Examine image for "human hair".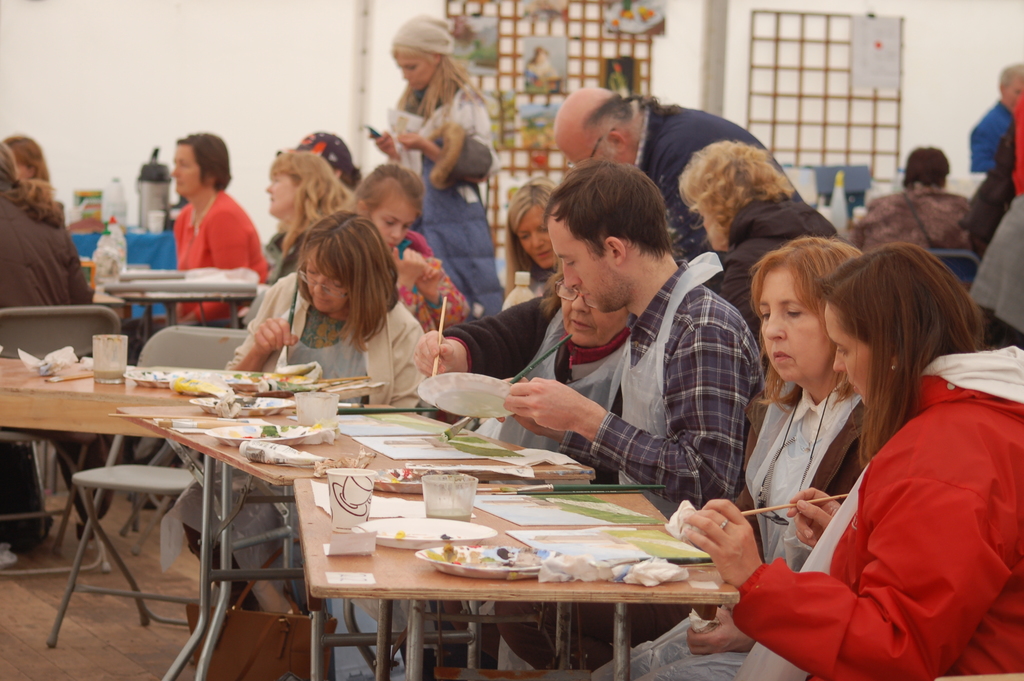
Examination result: 1000:62:1023:98.
